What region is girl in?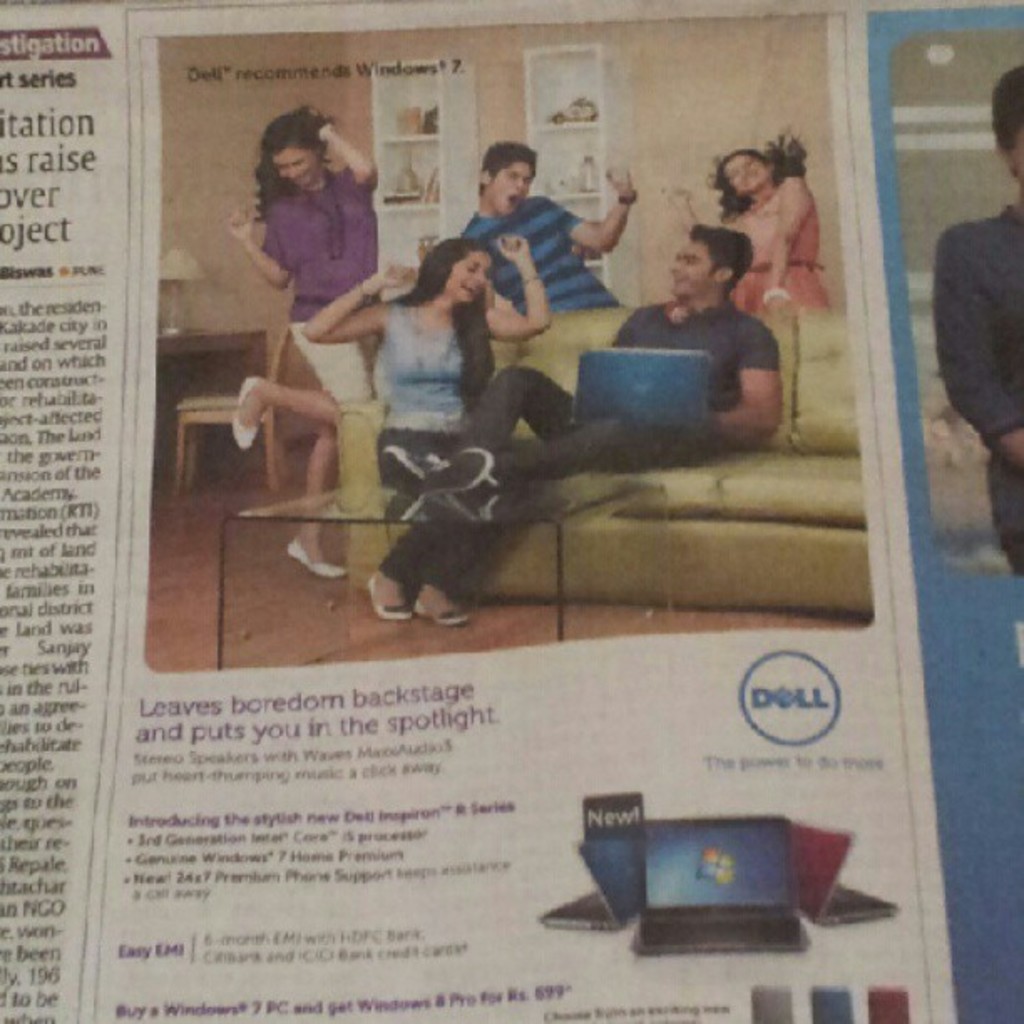
296,231,559,632.
